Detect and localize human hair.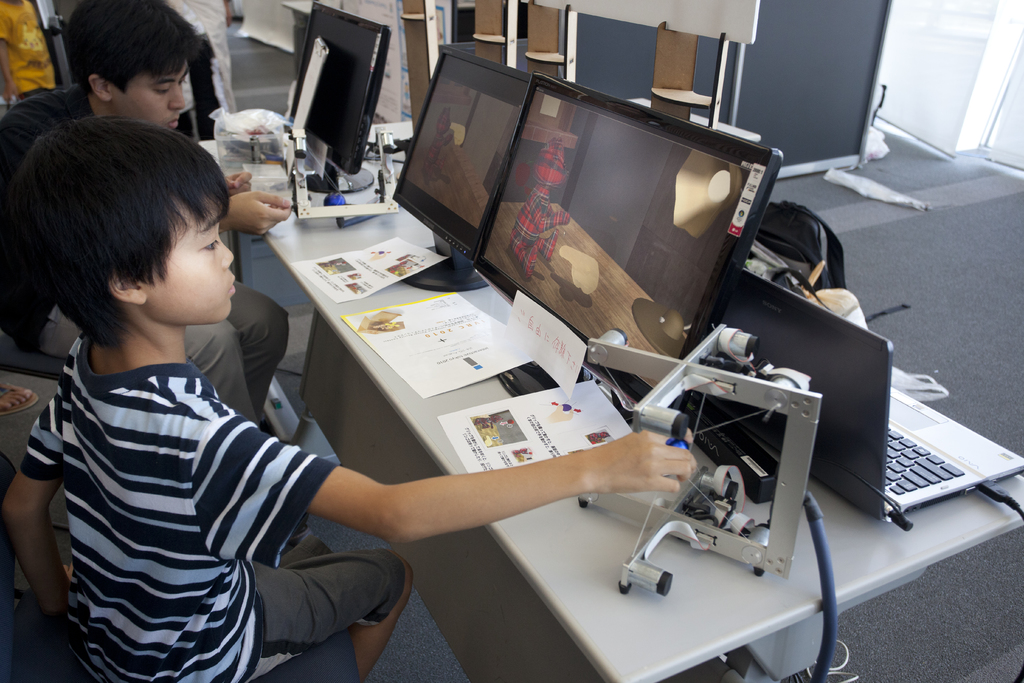
Localized at l=71, t=0, r=214, b=113.
